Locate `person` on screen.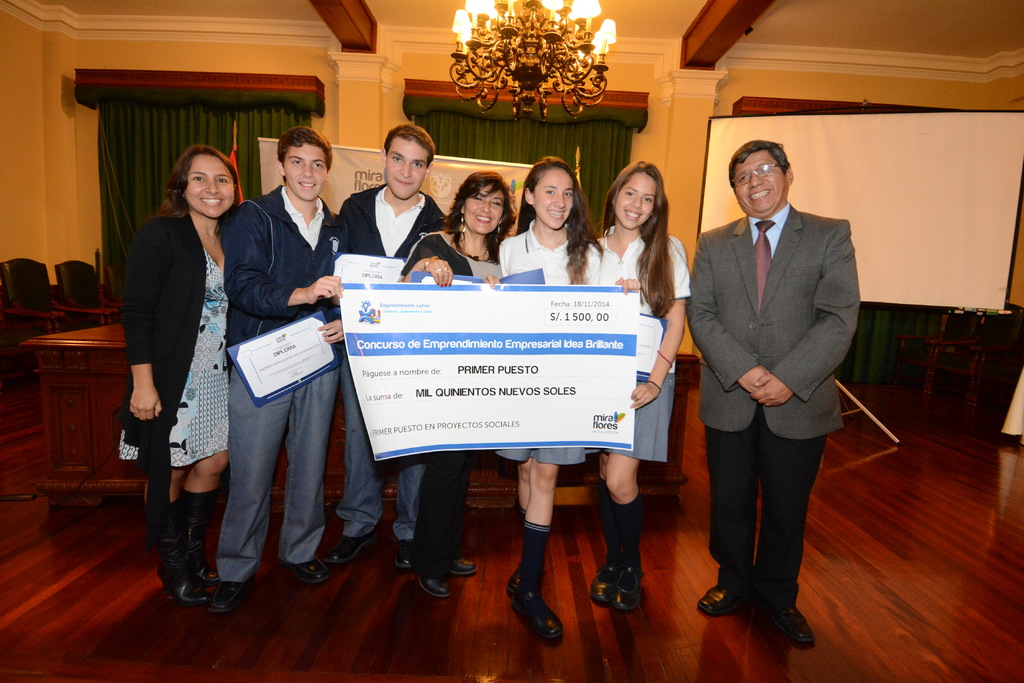
On screen at region(115, 143, 242, 604).
